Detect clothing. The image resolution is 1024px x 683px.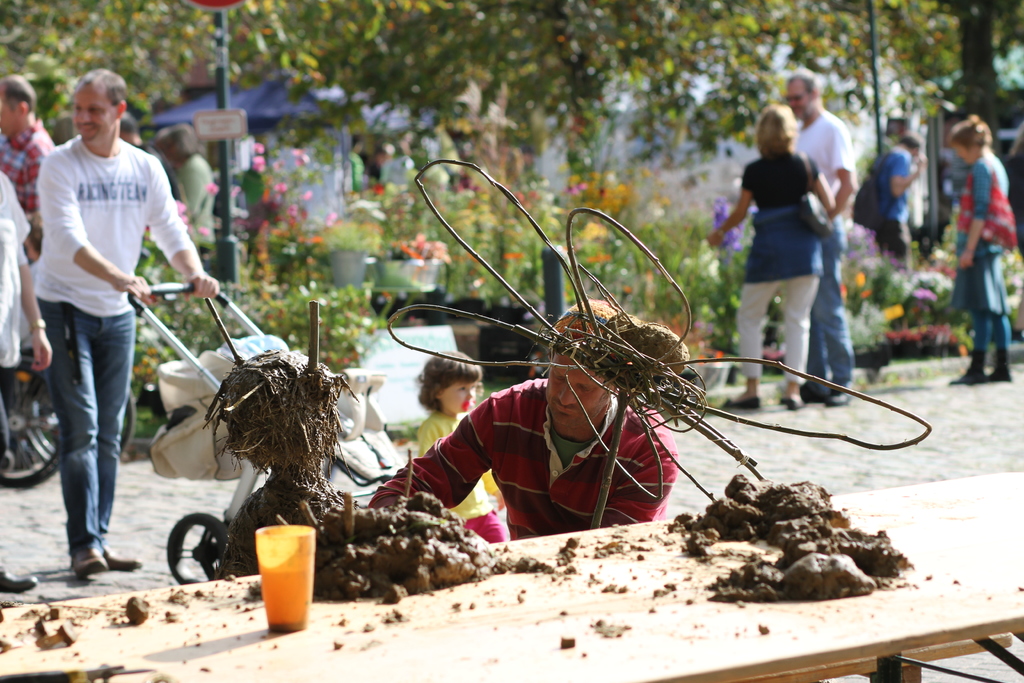
locate(745, 154, 825, 385).
